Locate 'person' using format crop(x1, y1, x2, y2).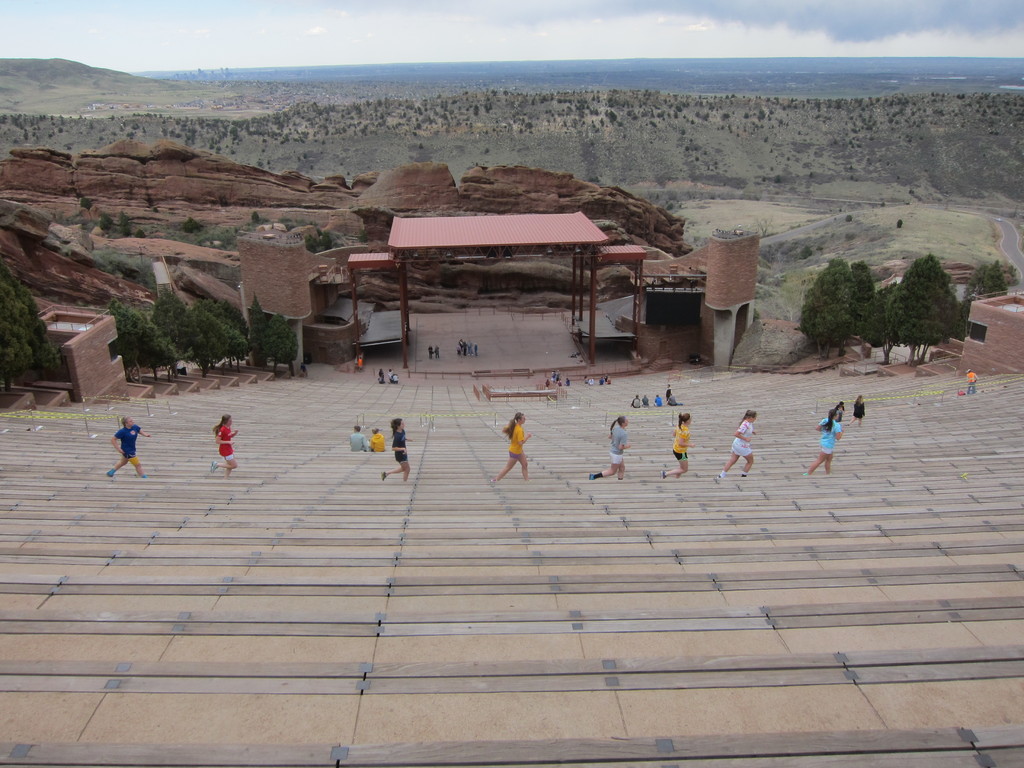
crop(565, 378, 569, 387).
